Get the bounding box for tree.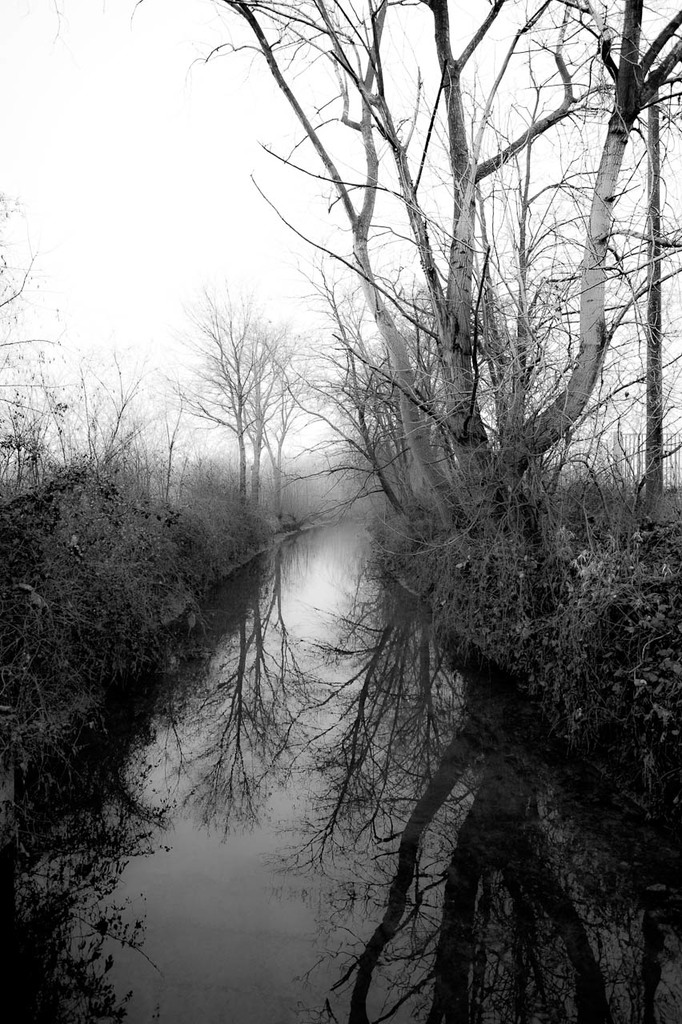
124/0/681/615.
